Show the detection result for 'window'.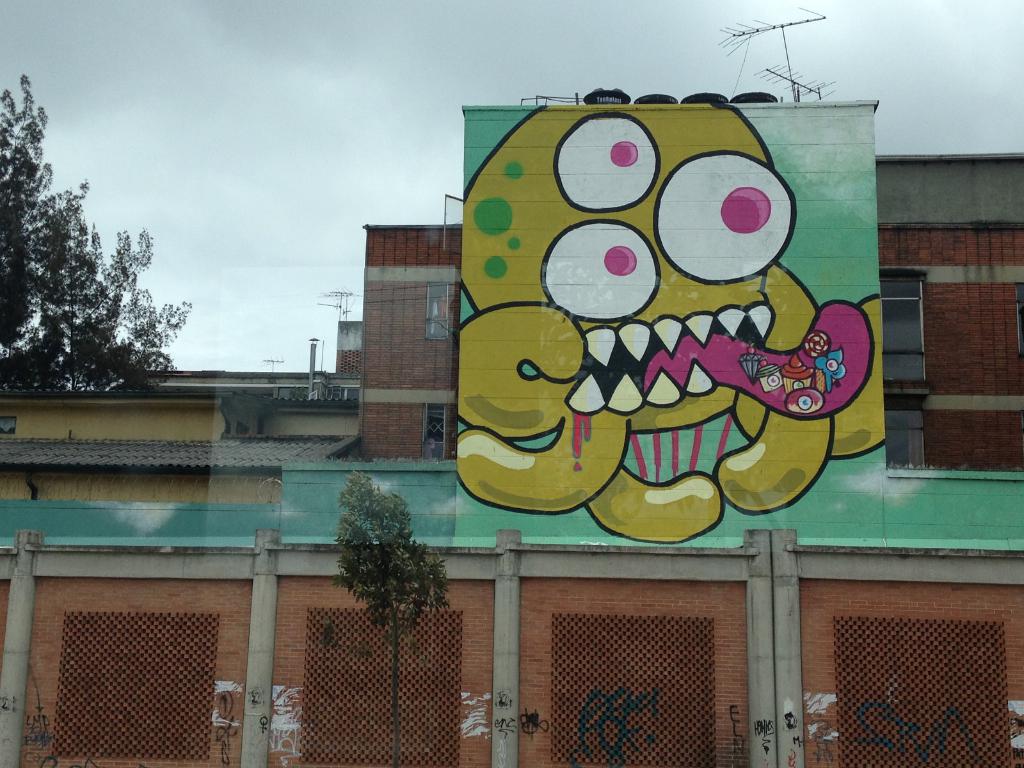
[x1=877, y1=396, x2=928, y2=470].
